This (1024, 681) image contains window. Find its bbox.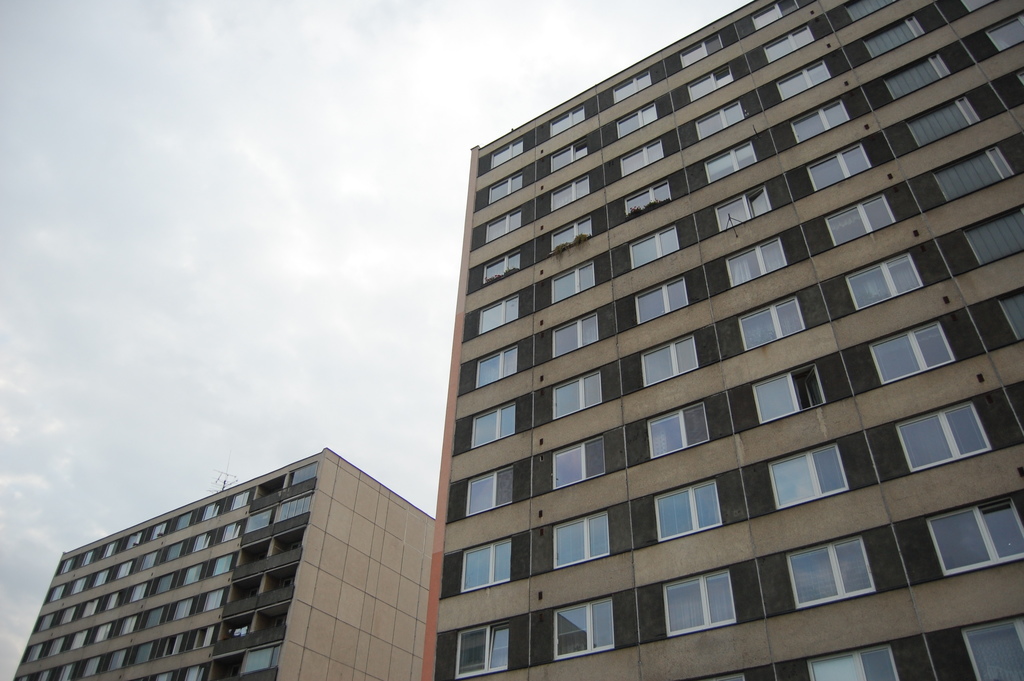
998, 279, 1023, 340.
